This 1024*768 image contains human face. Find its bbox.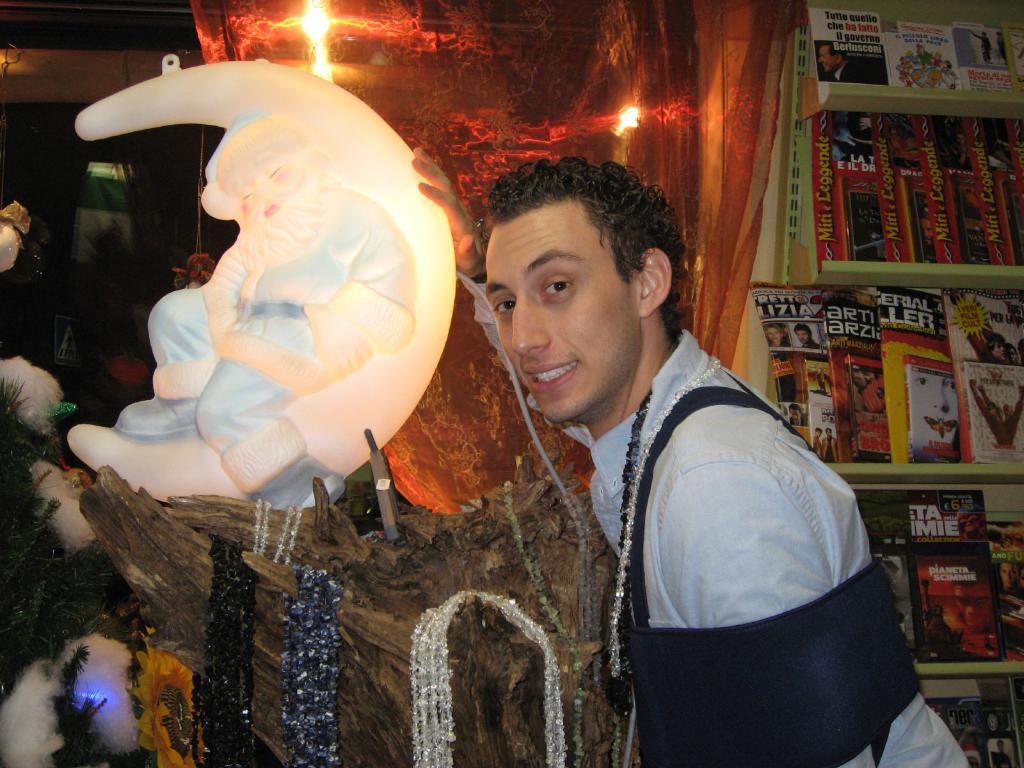
region(483, 198, 641, 426).
